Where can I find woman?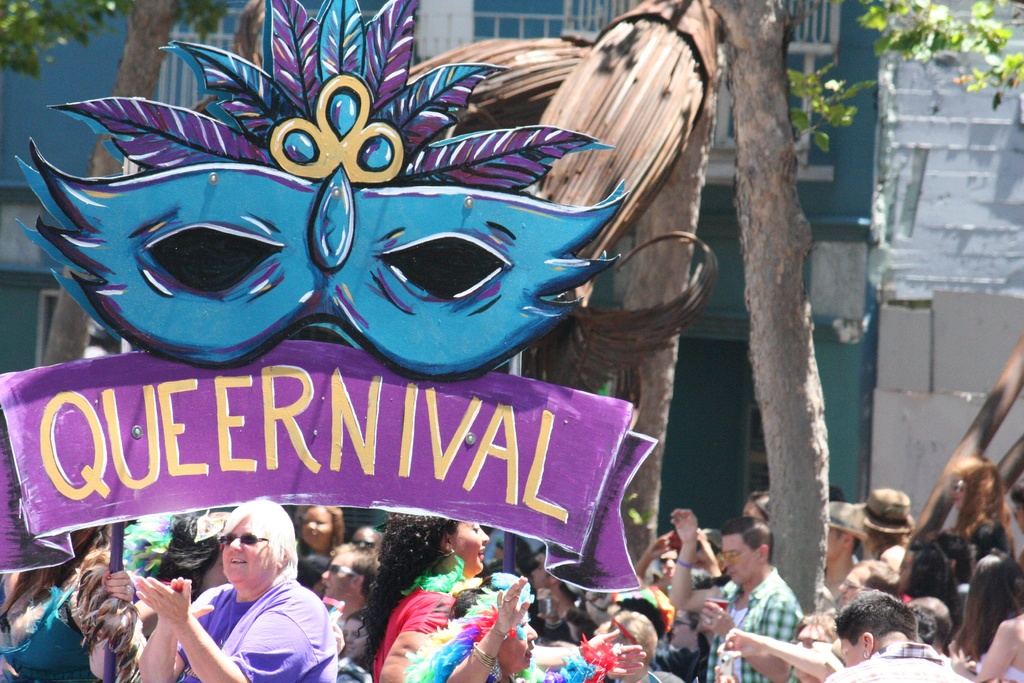
You can find it at 355 504 490 682.
